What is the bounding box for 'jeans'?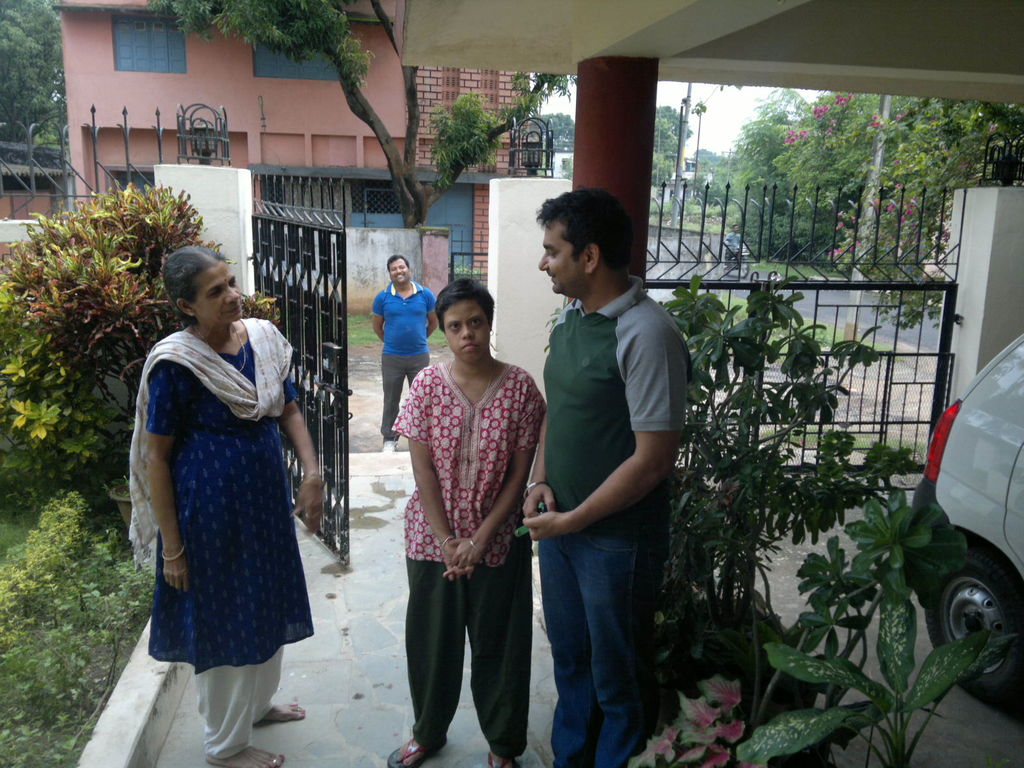
{"left": 528, "top": 495, "right": 662, "bottom": 767}.
